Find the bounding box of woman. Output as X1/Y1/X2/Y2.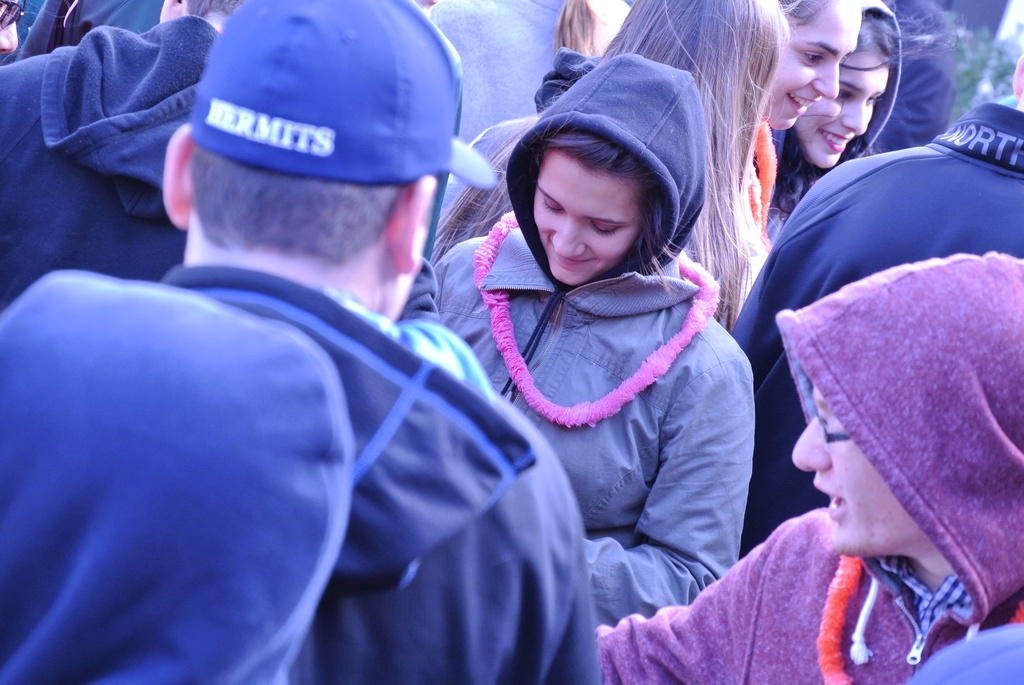
524/0/623/130.
